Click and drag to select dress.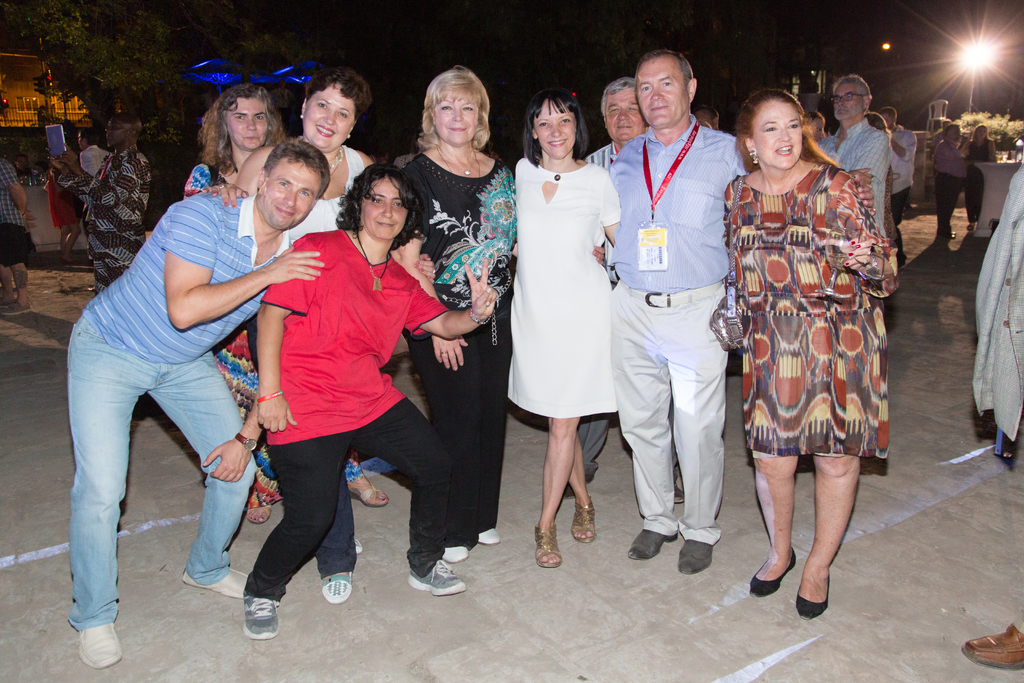
Selection: (left=507, top=155, right=615, bottom=415).
